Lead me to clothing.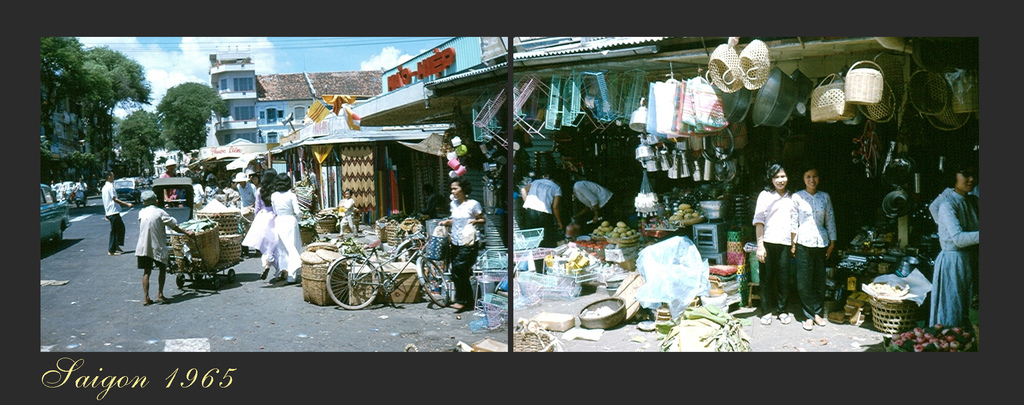
Lead to left=136, top=205, right=173, bottom=268.
